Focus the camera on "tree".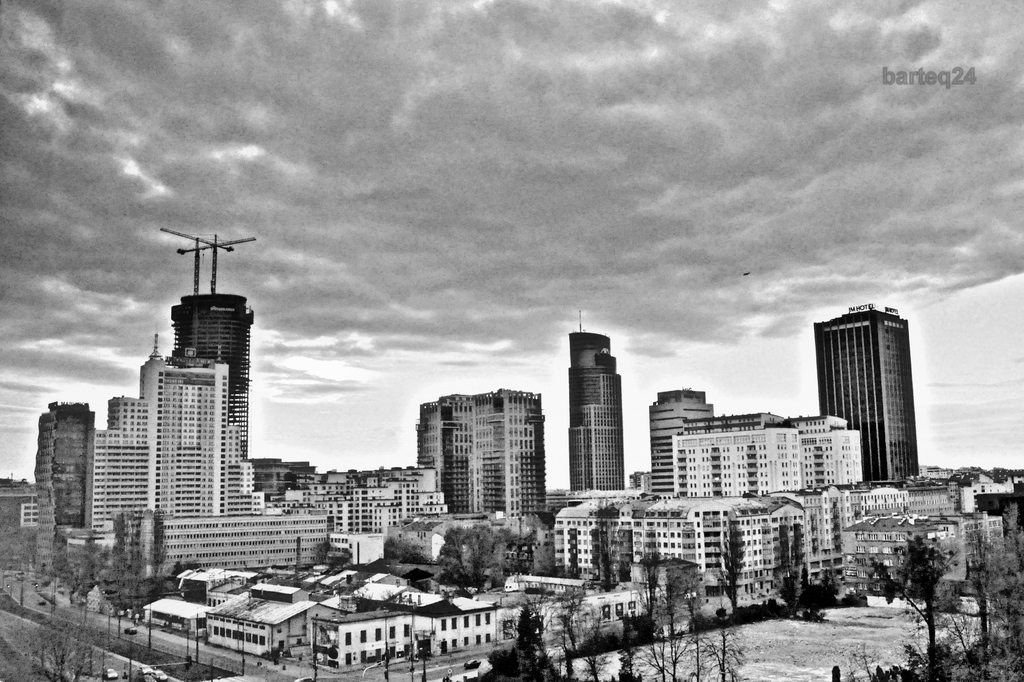
Focus region: [435, 525, 512, 599].
